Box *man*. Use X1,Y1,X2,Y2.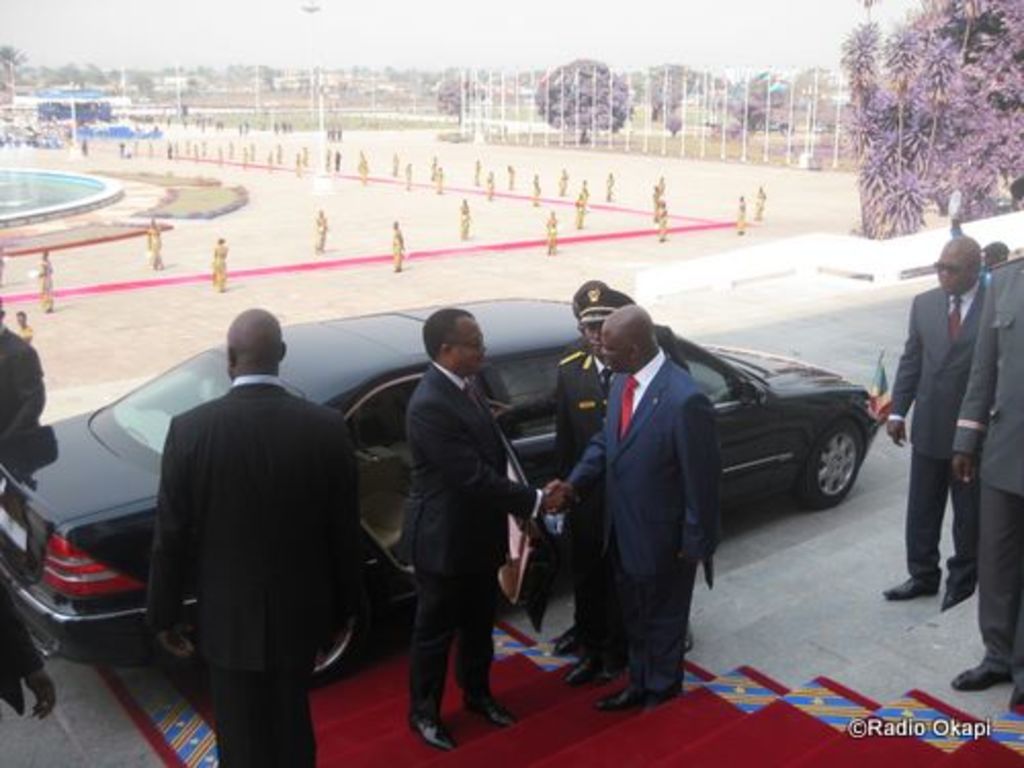
23,303,33,342.
